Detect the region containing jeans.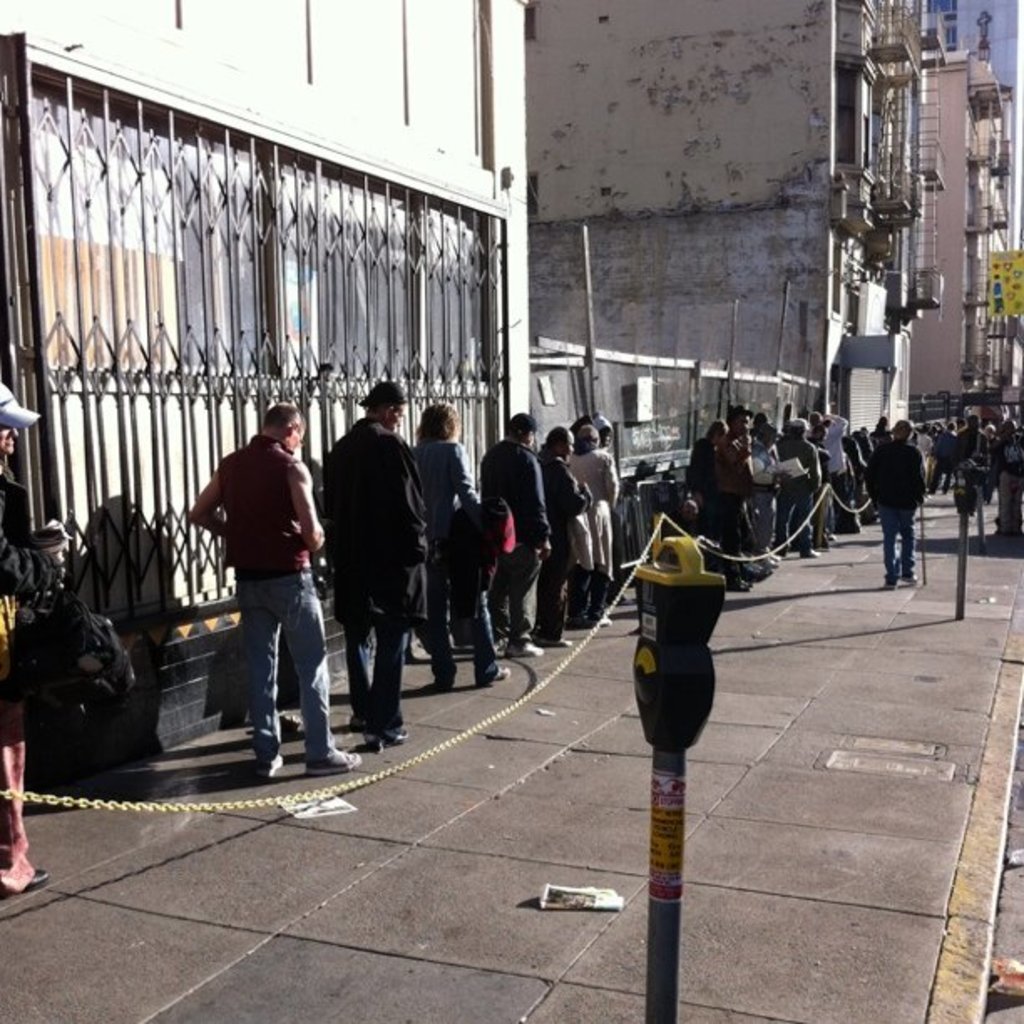
<box>216,566,325,775</box>.
